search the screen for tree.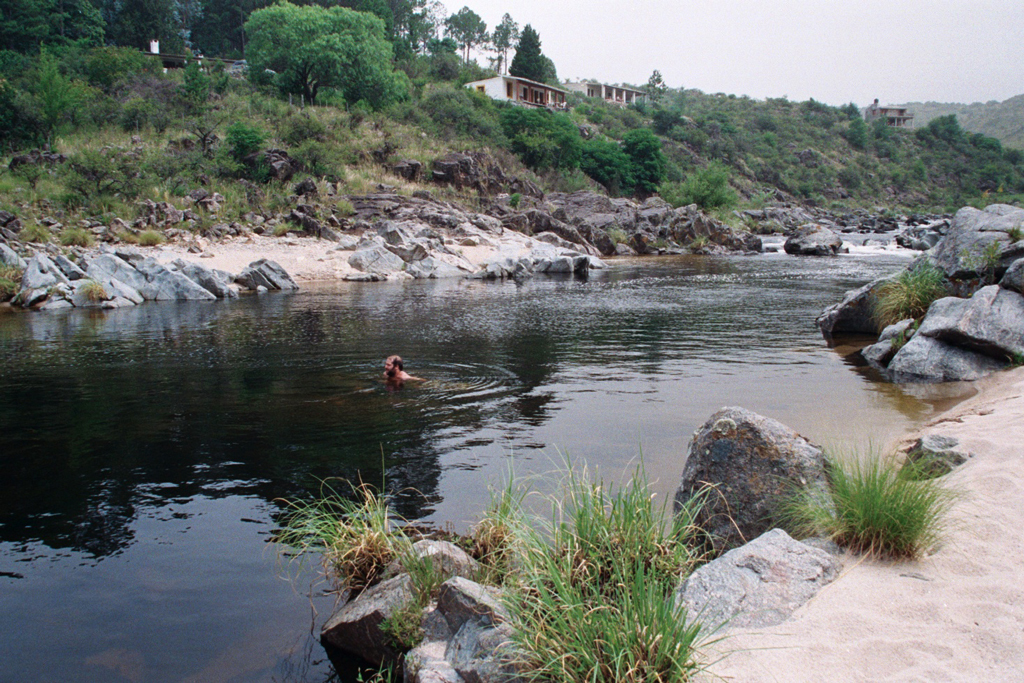
Found at (15,51,95,147).
